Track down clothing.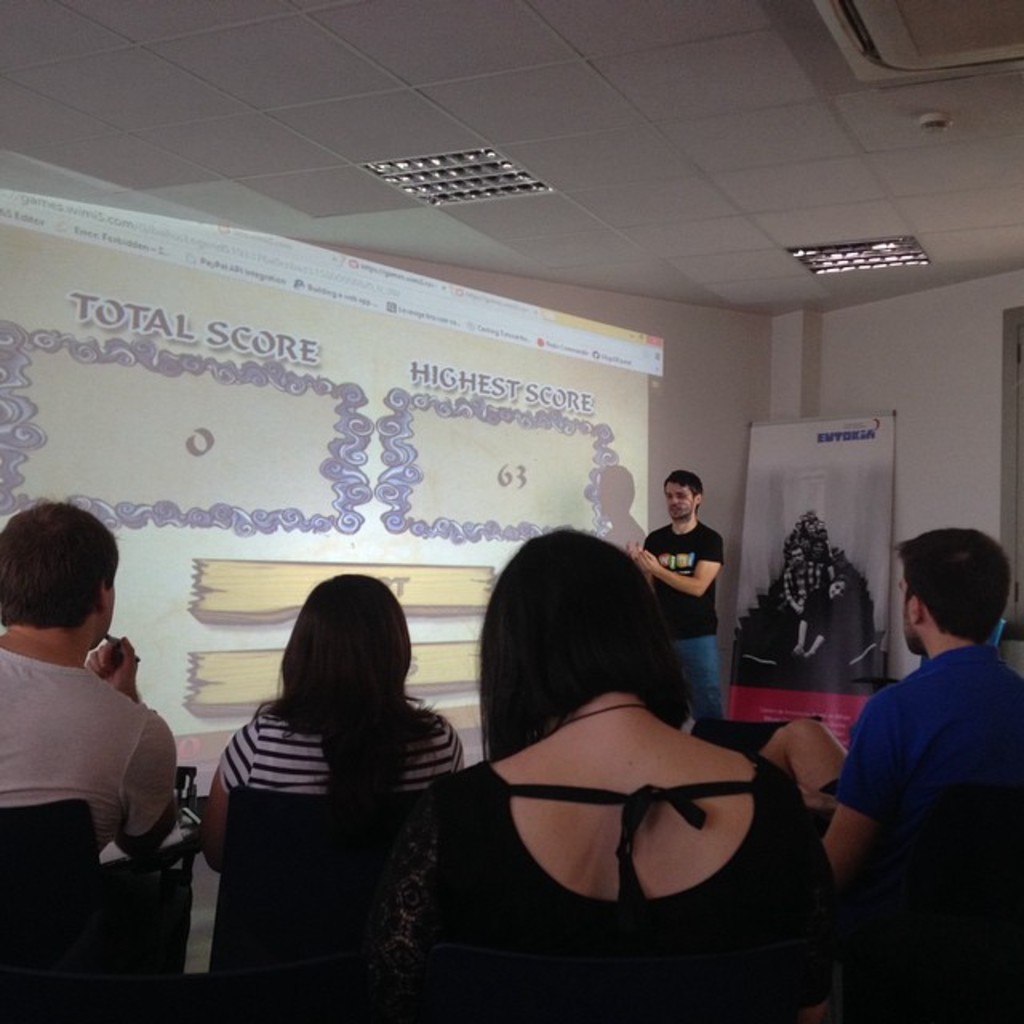
Tracked to (827,589,1013,942).
